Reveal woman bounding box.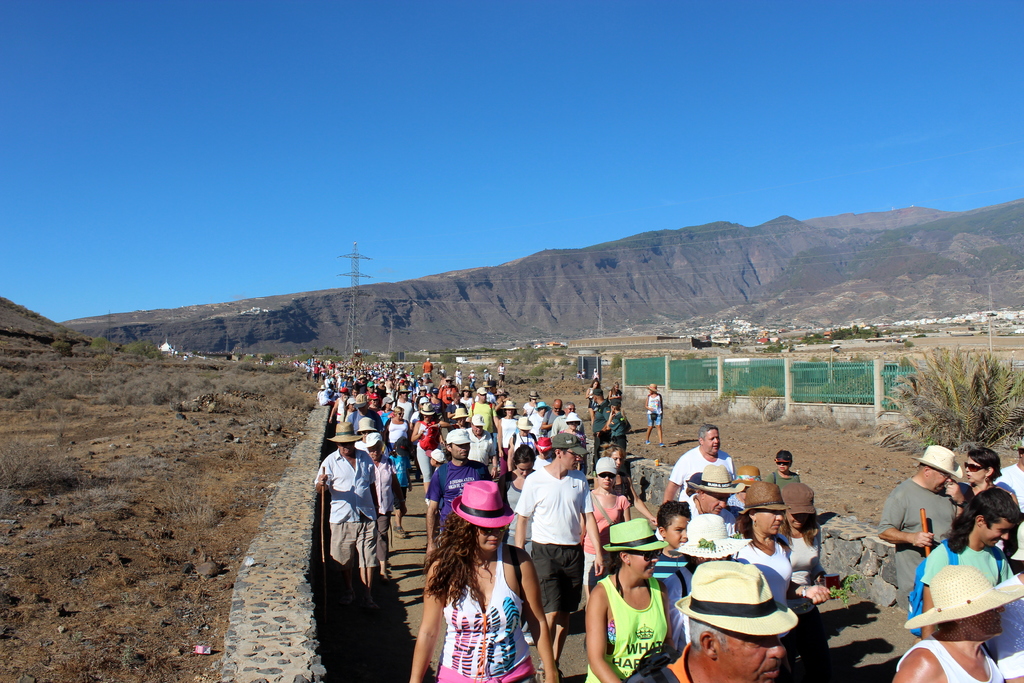
Revealed: BBox(729, 481, 831, 669).
